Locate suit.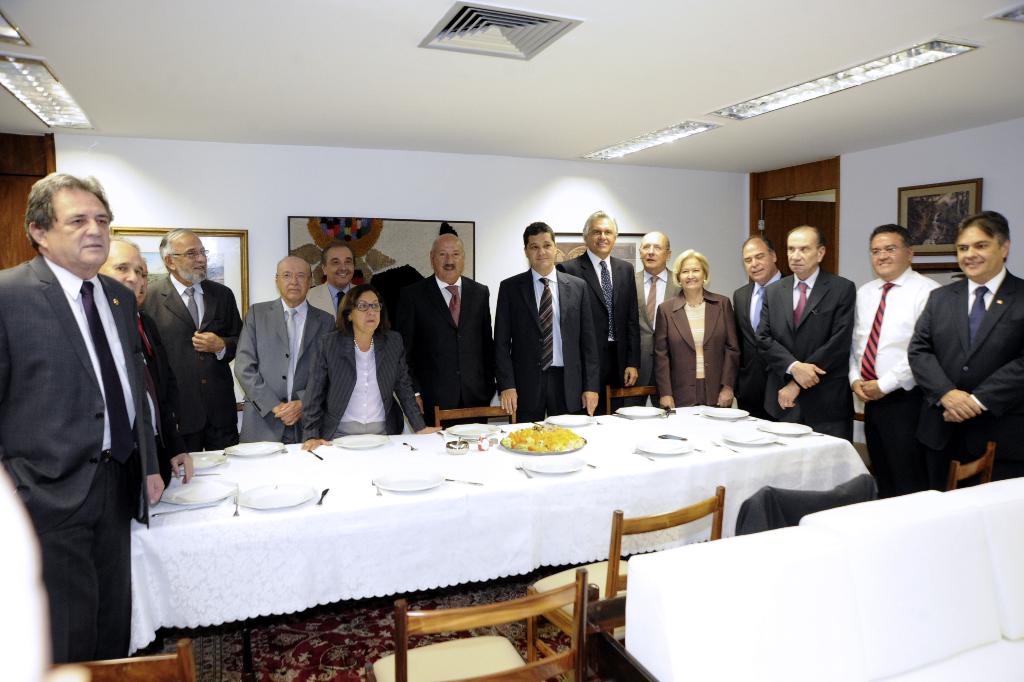
Bounding box: (399,273,497,427).
